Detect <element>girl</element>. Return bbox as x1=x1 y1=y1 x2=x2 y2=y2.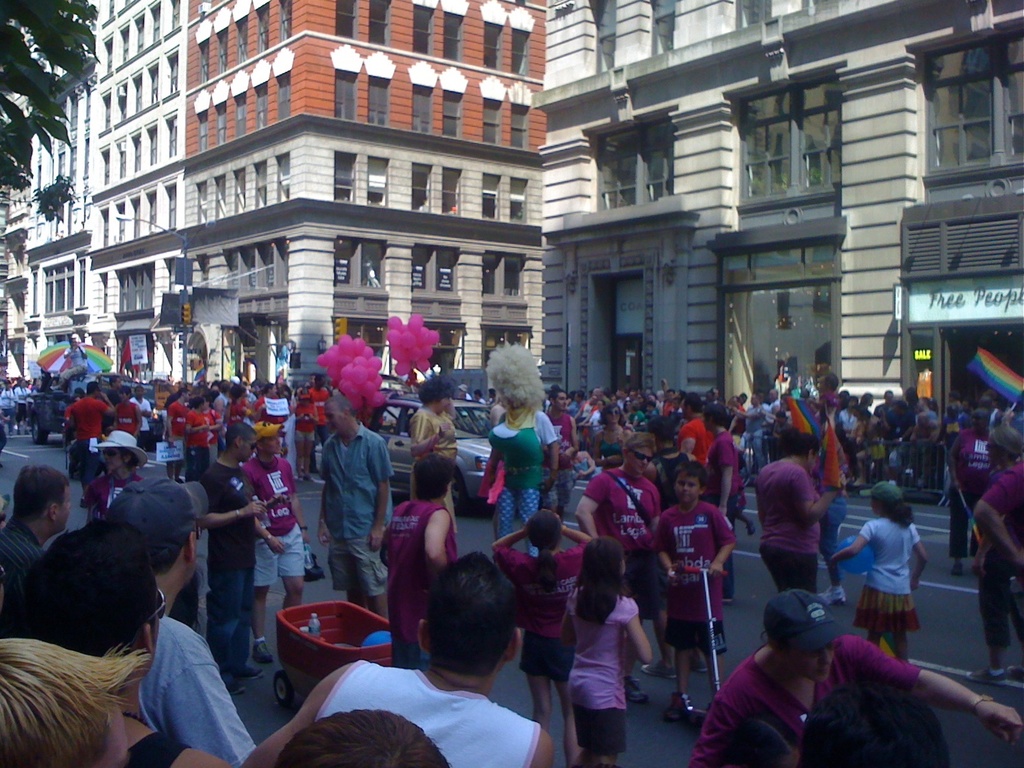
x1=562 y1=536 x2=652 y2=767.
